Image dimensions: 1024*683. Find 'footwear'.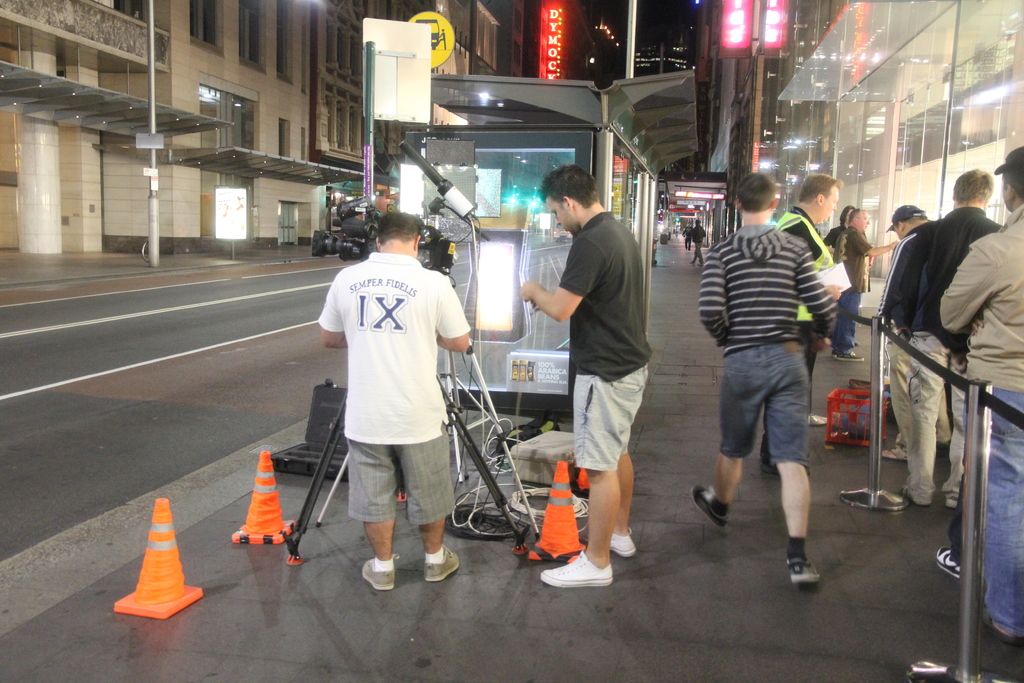
box(947, 497, 959, 509).
